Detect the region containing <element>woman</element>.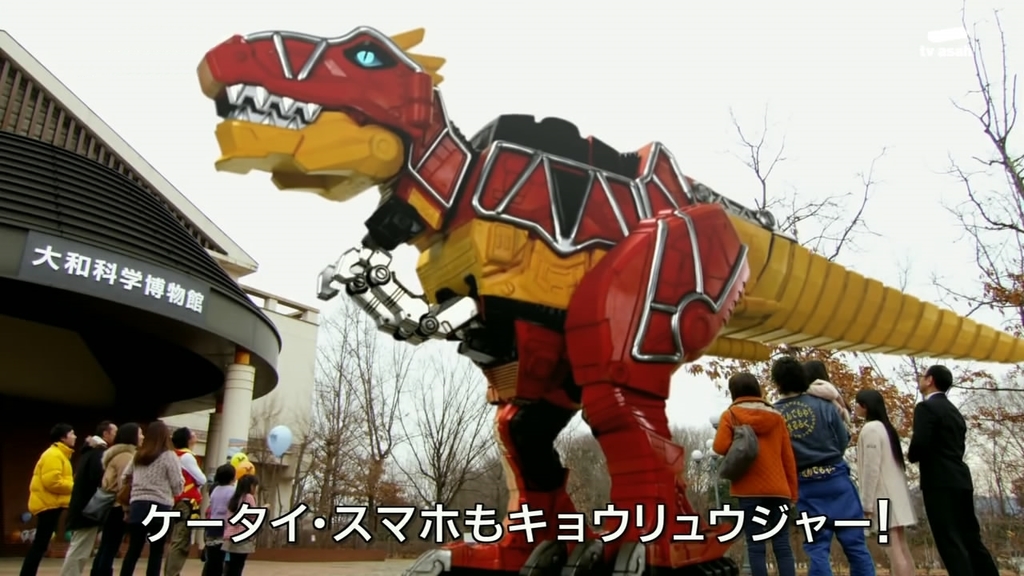
90,414,144,575.
